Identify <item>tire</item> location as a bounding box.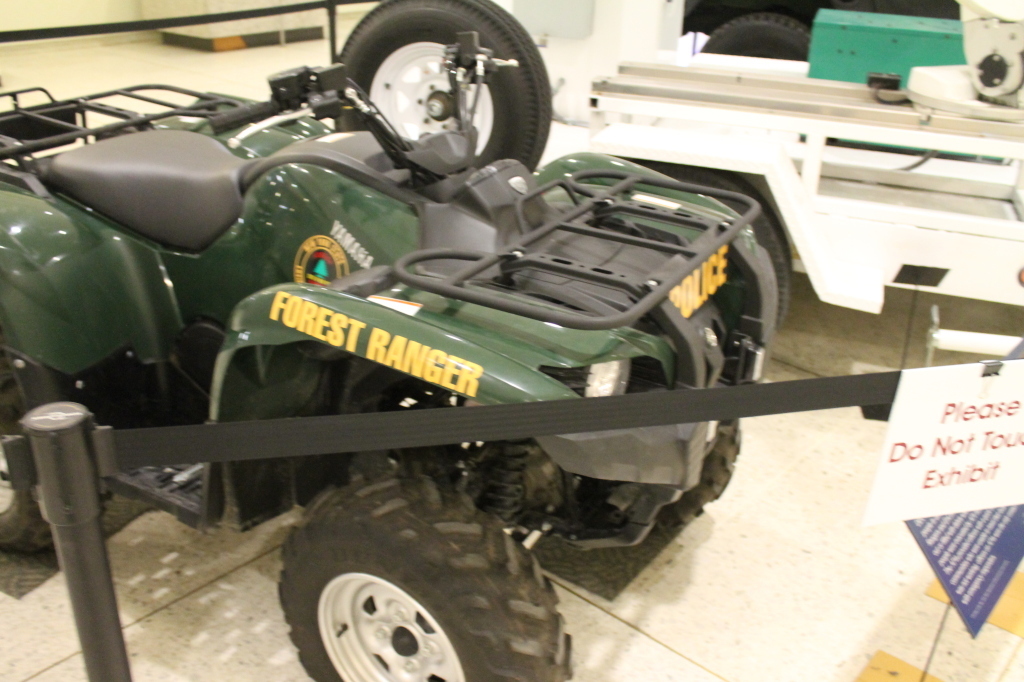
x1=277 y1=488 x2=540 y2=681.
